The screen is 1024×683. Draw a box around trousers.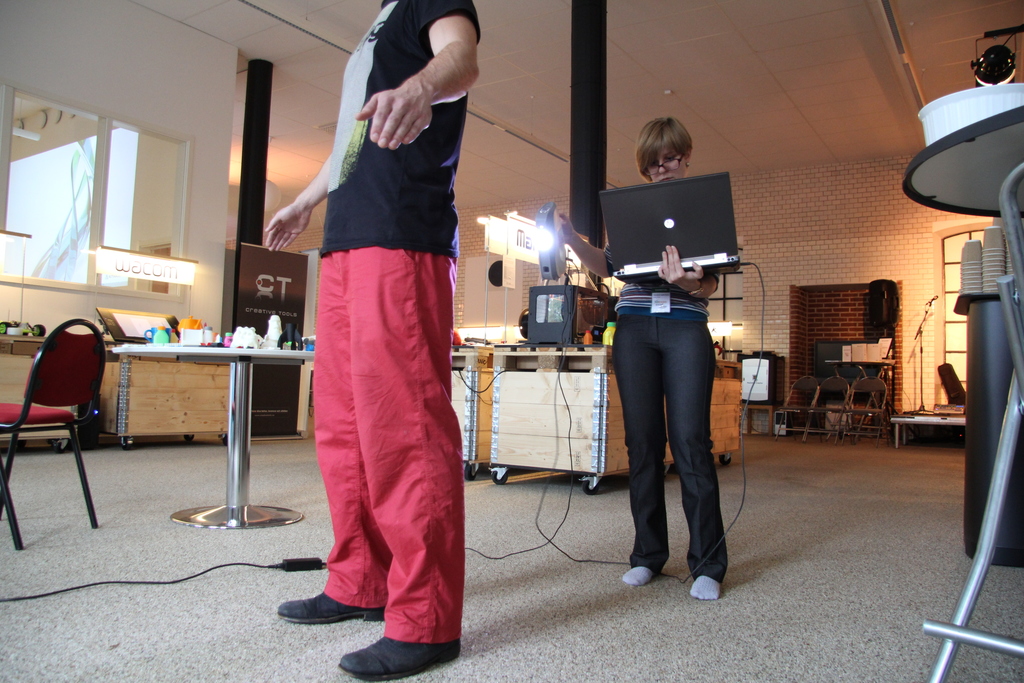
detection(618, 277, 728, 583).
